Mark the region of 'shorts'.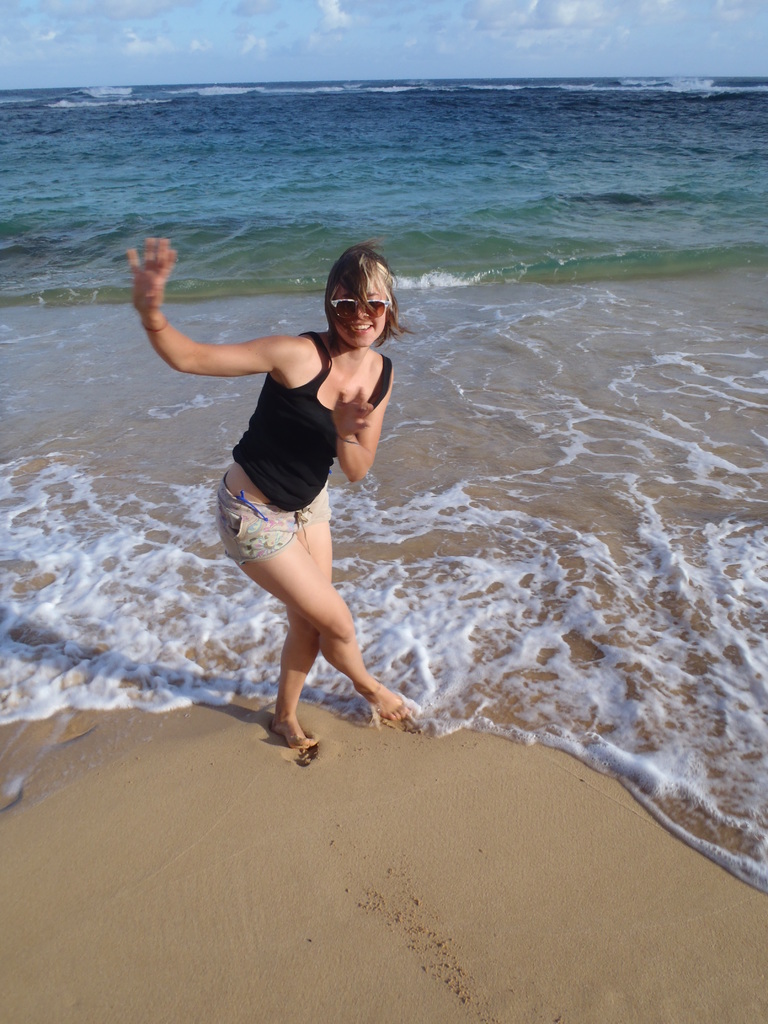
Region: (x1=215, y1=492, x2=344, y2=553).
